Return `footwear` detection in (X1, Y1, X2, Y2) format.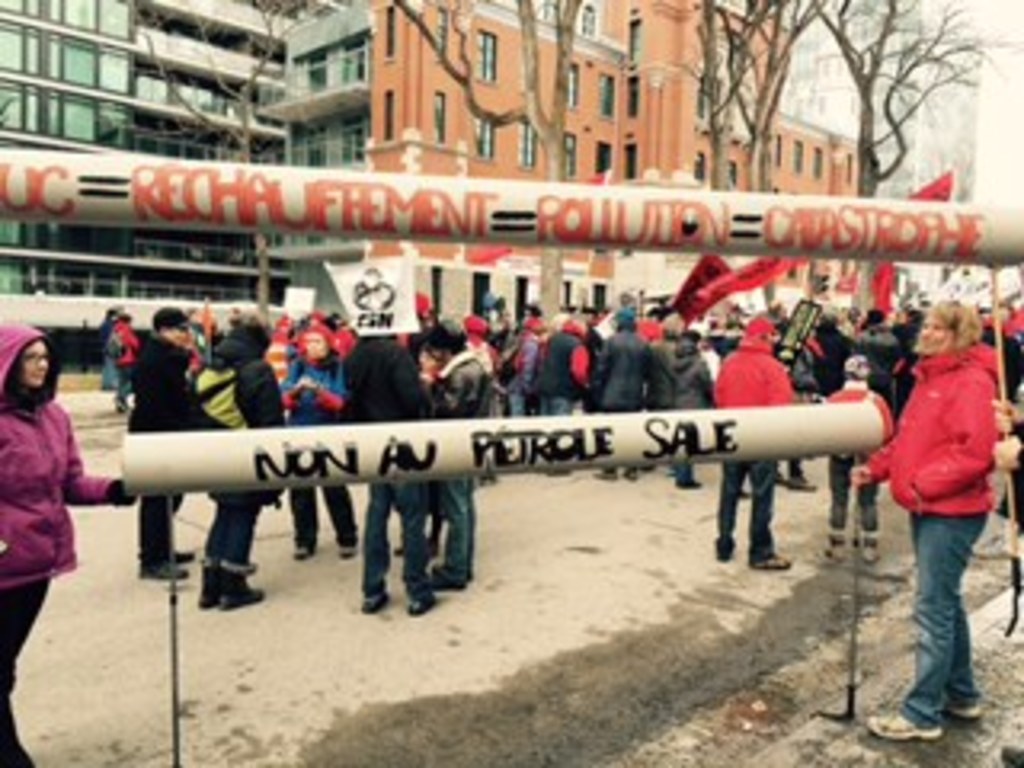
(406, 589, 435, 618).
